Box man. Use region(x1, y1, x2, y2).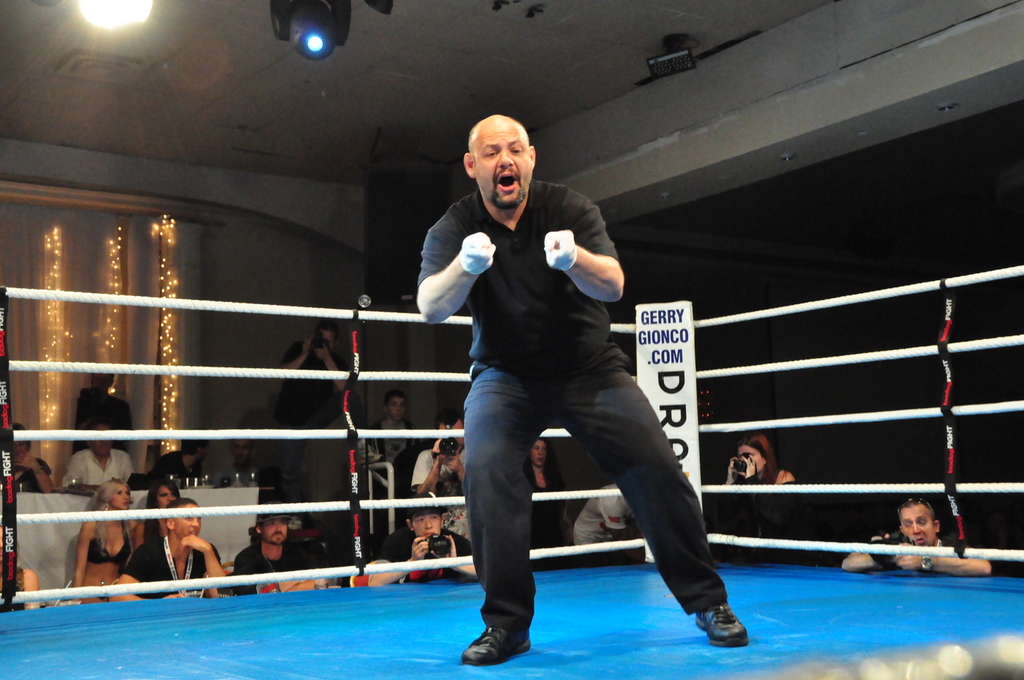
region(407, 407, 468, 510).
